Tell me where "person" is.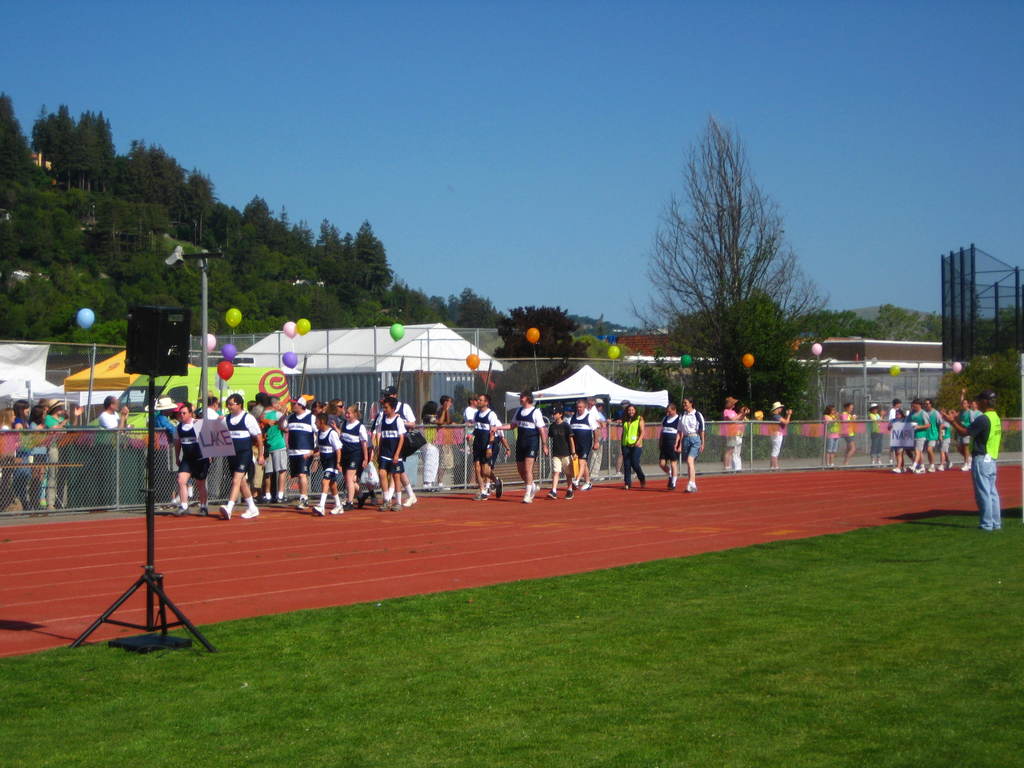
"person" is at rect(620, 404, 643, 490).
